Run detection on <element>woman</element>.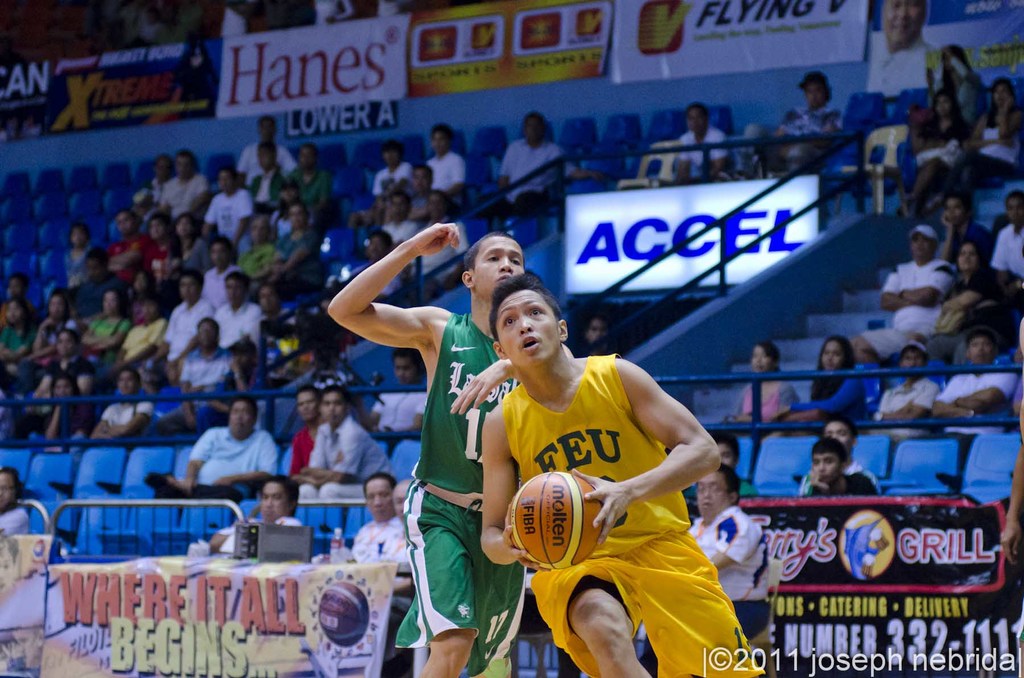
Result: (766, 330, 877, 443).
